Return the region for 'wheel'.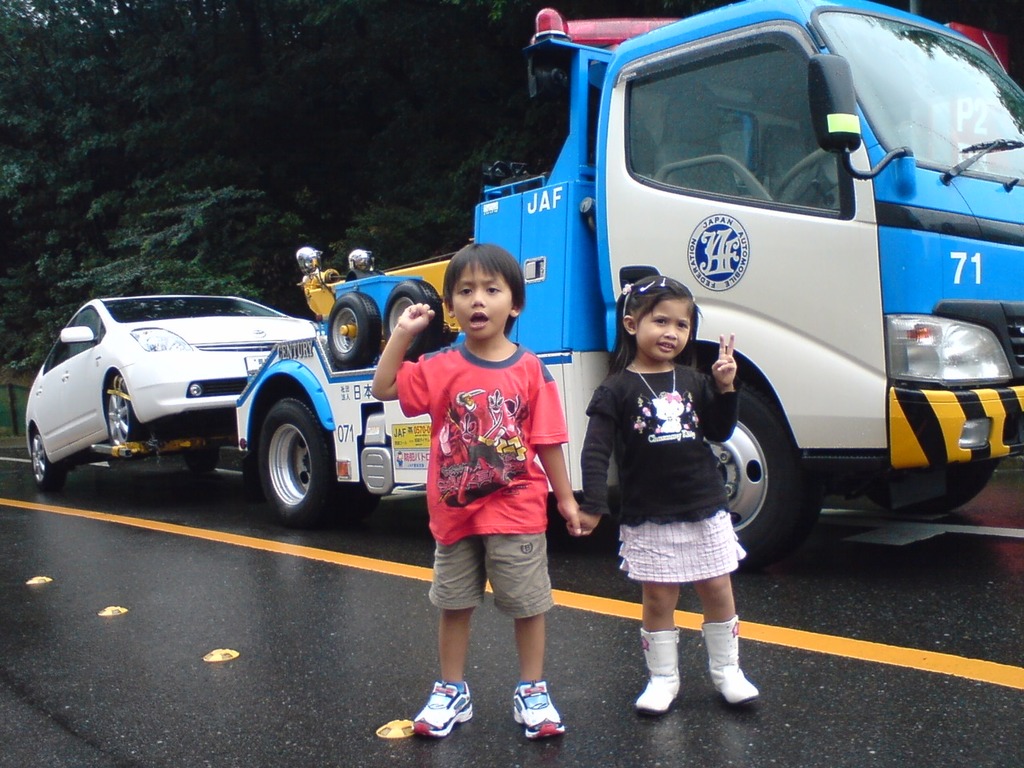
box(327, 291, 379, 370).
